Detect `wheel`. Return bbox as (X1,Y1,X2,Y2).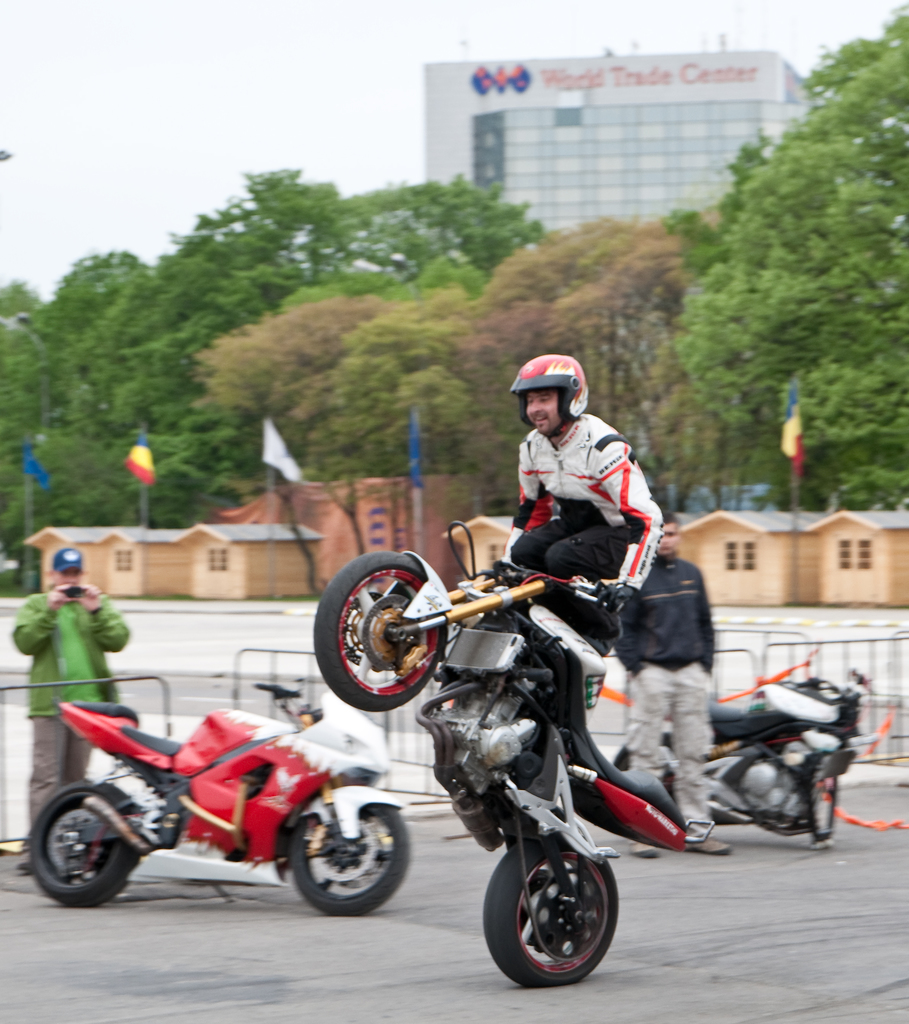
(27,779,139,907).
